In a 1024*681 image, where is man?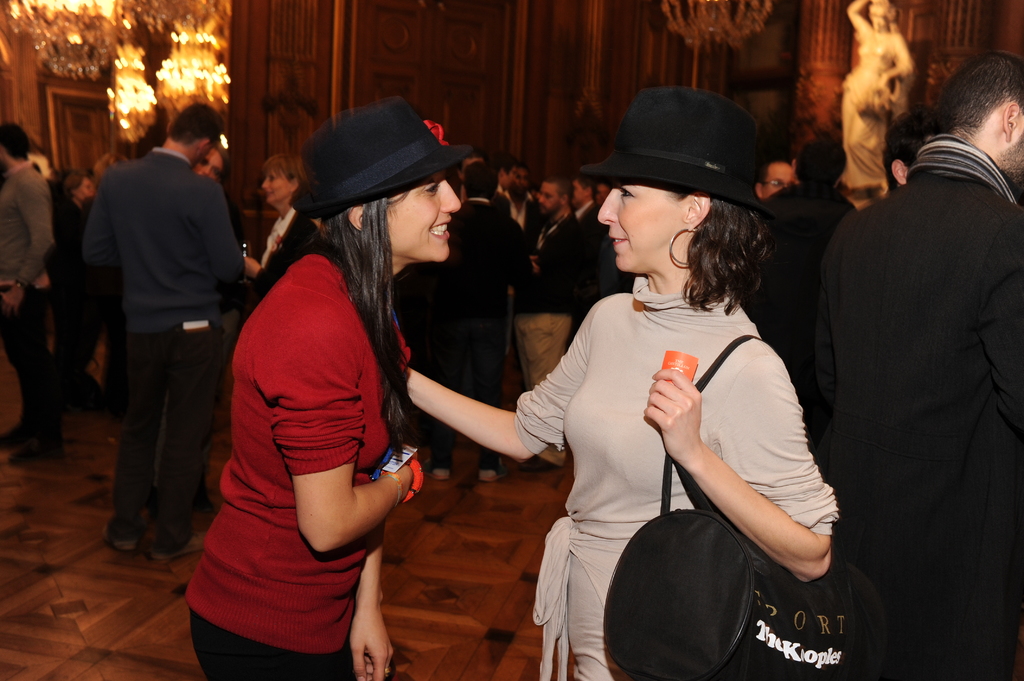
select_region(760, 52, 1023, 680).
